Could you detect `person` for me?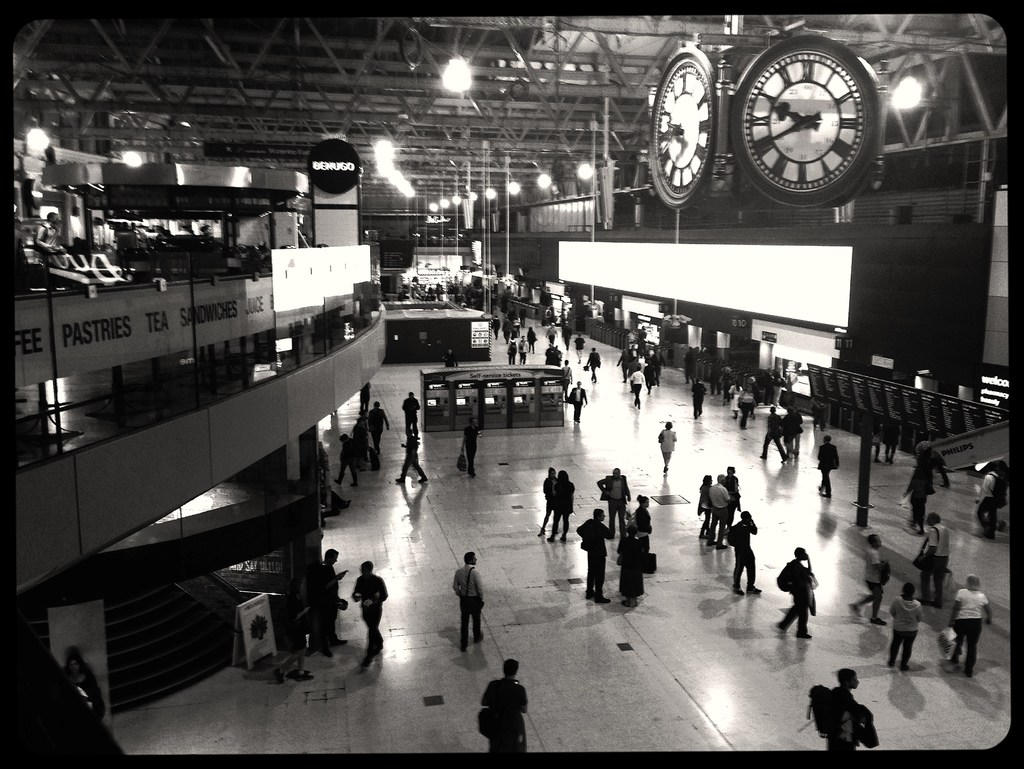
Detection result: box=[313, 542, 347, 655].
